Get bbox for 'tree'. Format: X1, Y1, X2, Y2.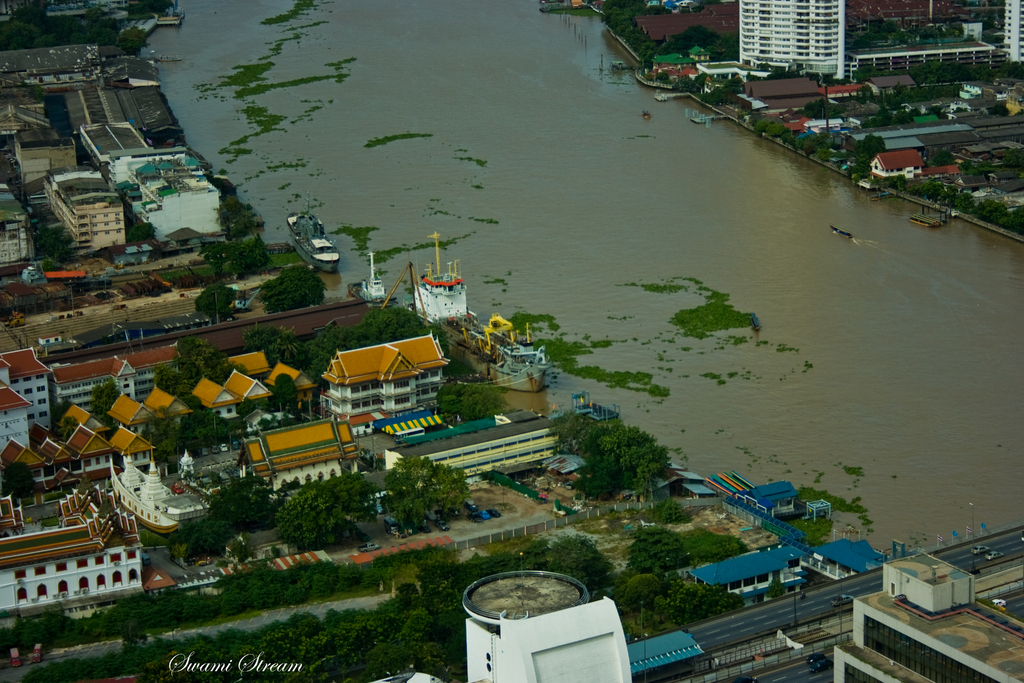
244, 324, 304, 359.
